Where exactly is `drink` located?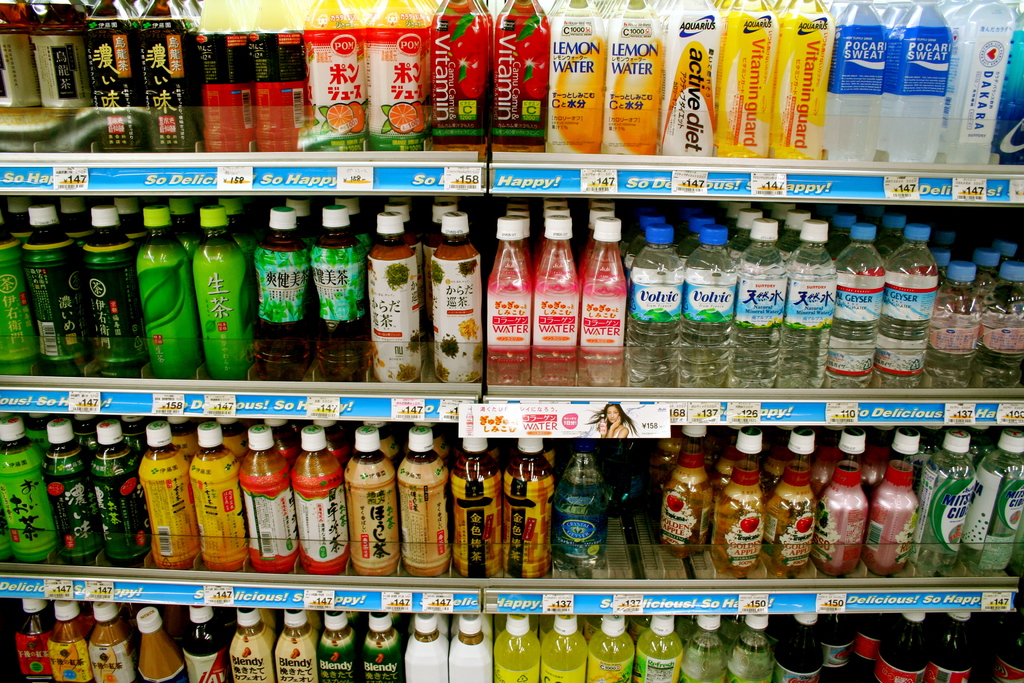
Its bounding box is x1=485, y1=217, x2=534, y2=387.
